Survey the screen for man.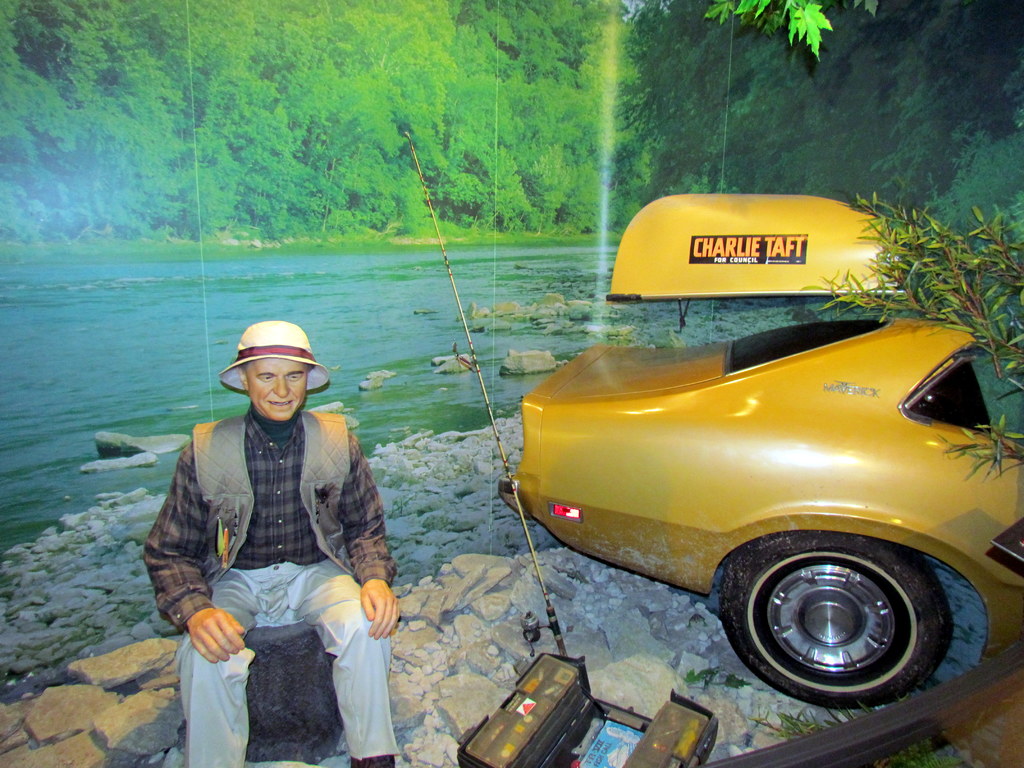
Survey found: <bbox>138, 320, 406, 767</bbox>.
